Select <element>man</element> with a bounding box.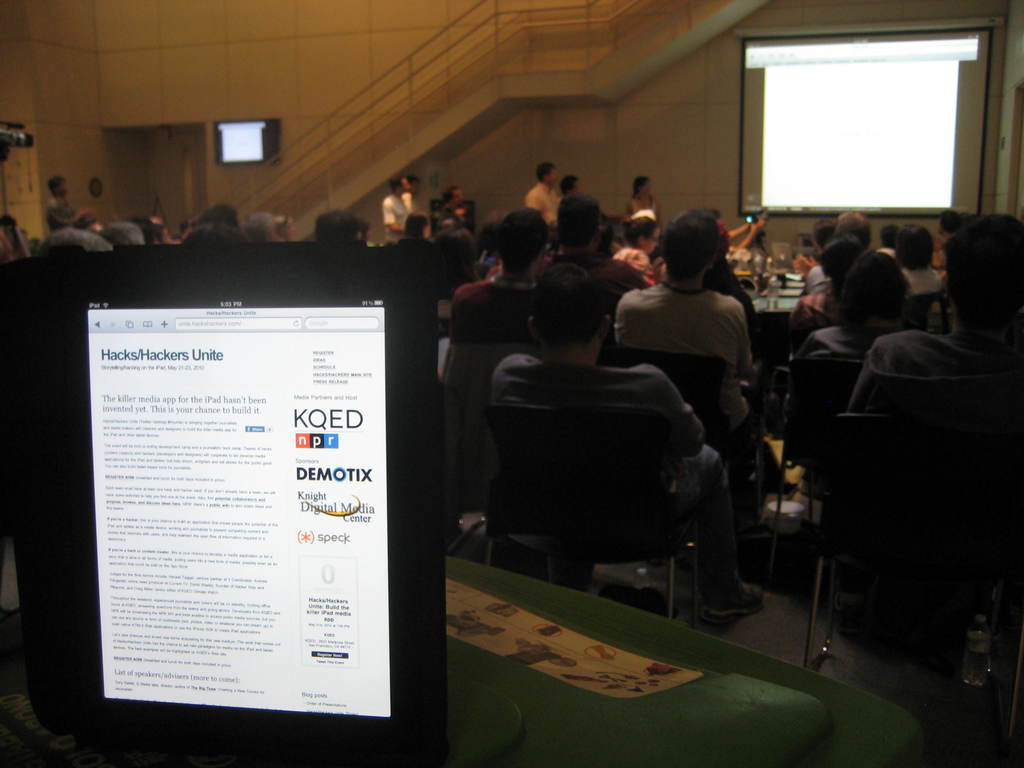
BBox(607, 202, 758, 468).
